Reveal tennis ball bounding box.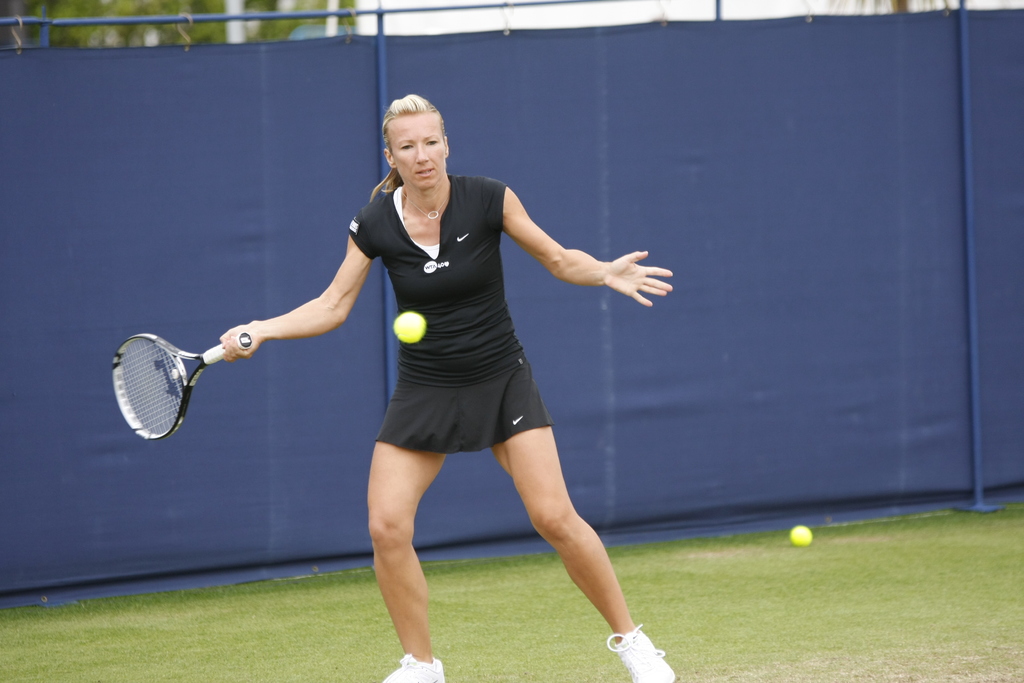
Revealed: (x1=391, y1=313, x2=424, y2=340).
